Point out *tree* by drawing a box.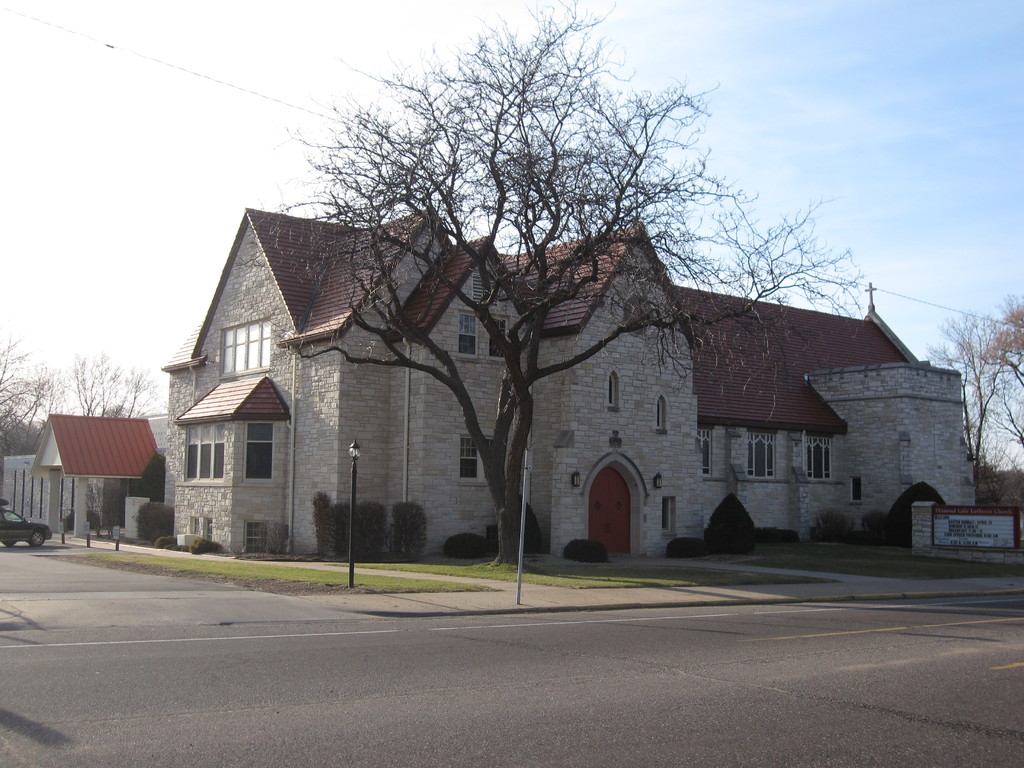
region(929, 309, 993, 485).
